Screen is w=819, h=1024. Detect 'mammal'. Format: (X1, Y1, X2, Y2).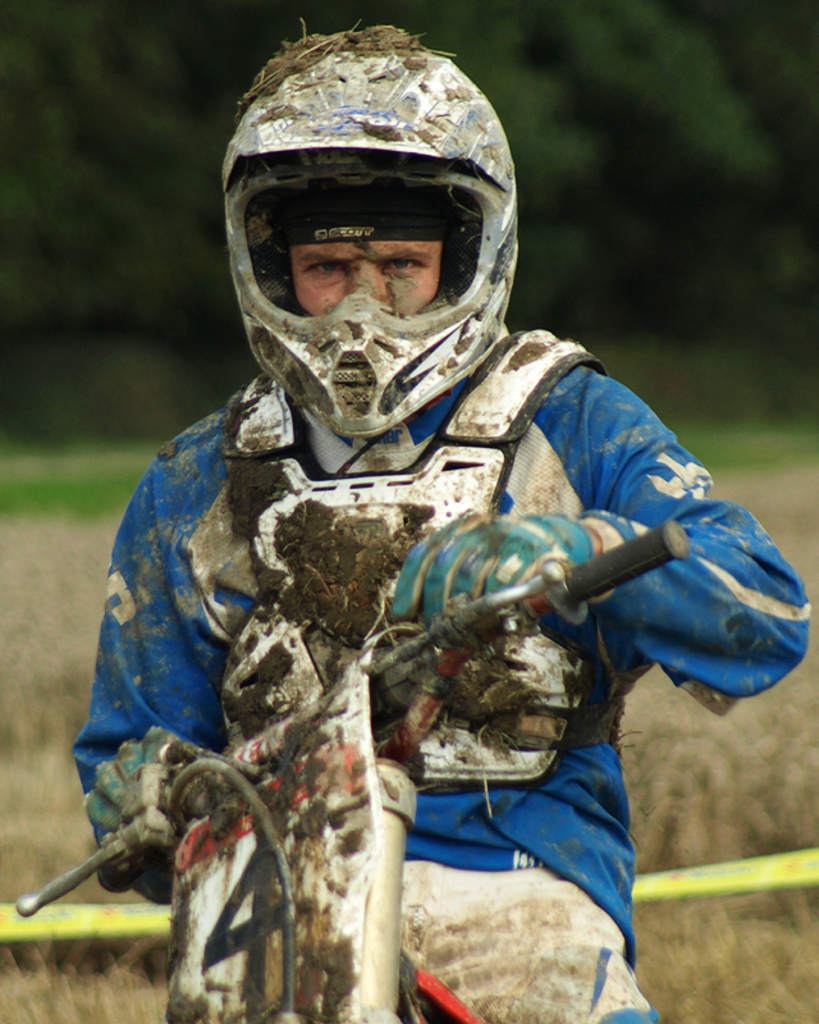
(55, 29, 814, 1014).
